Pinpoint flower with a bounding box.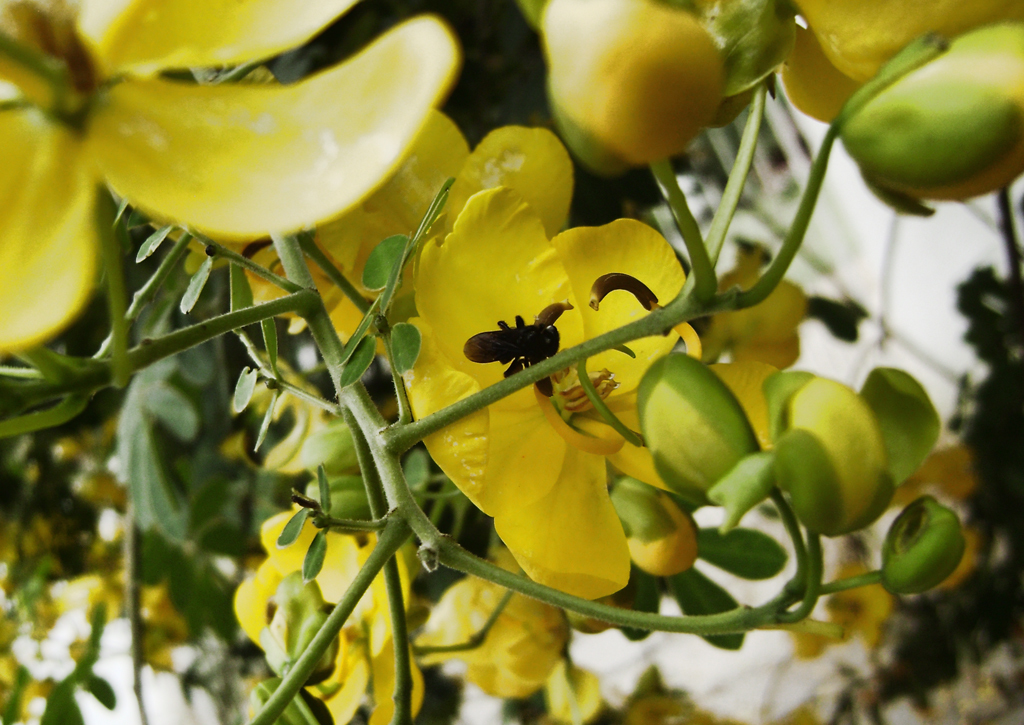
168:97:819:721.
